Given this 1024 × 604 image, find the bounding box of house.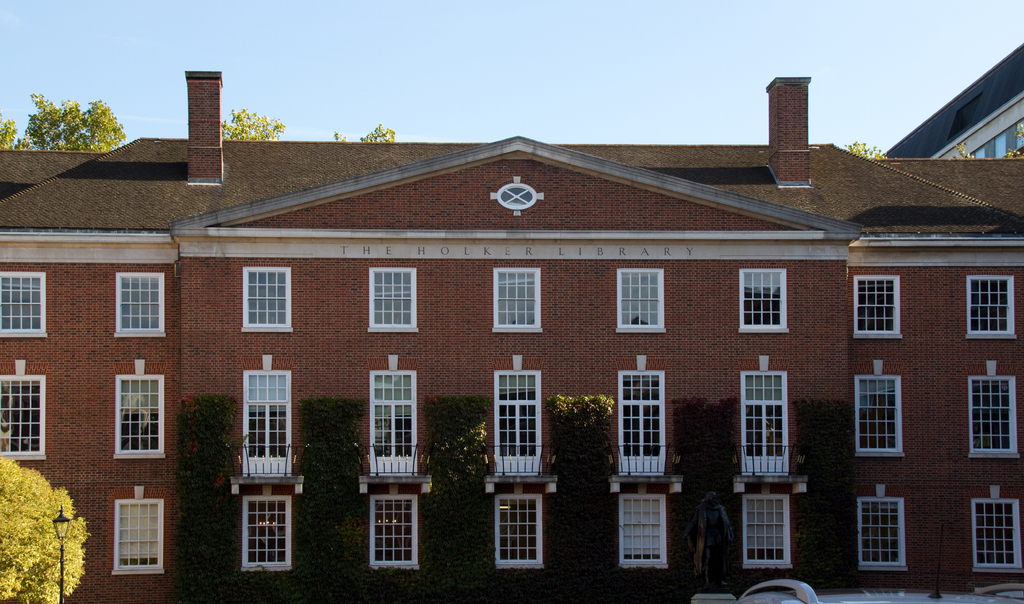
BBox(876, 44, 1023, 162).
